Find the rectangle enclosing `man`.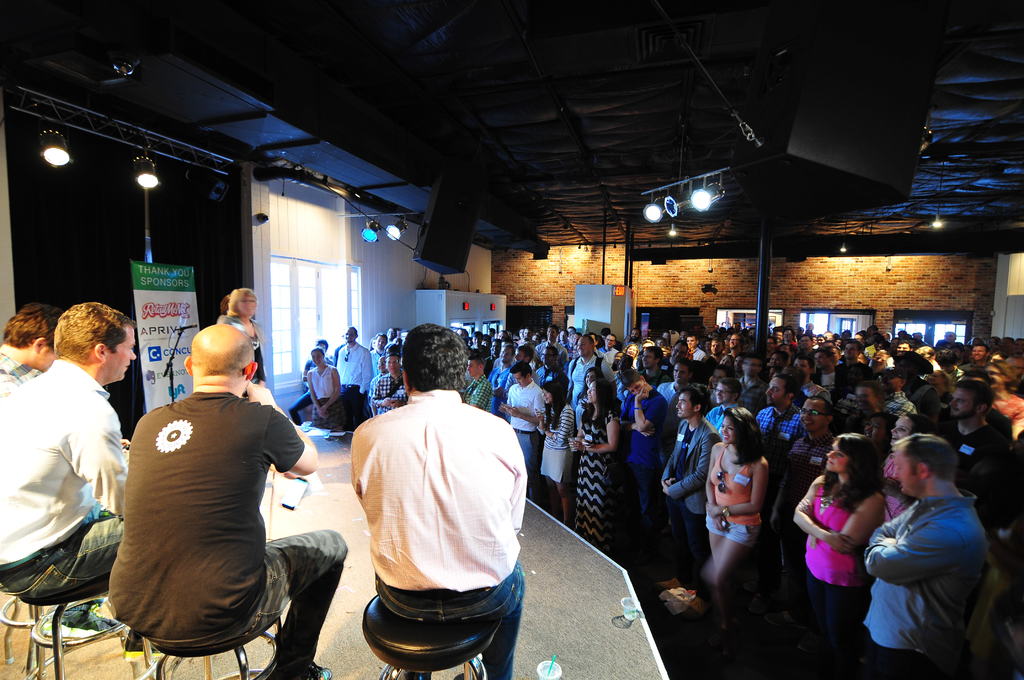
(620,364,675,560).
